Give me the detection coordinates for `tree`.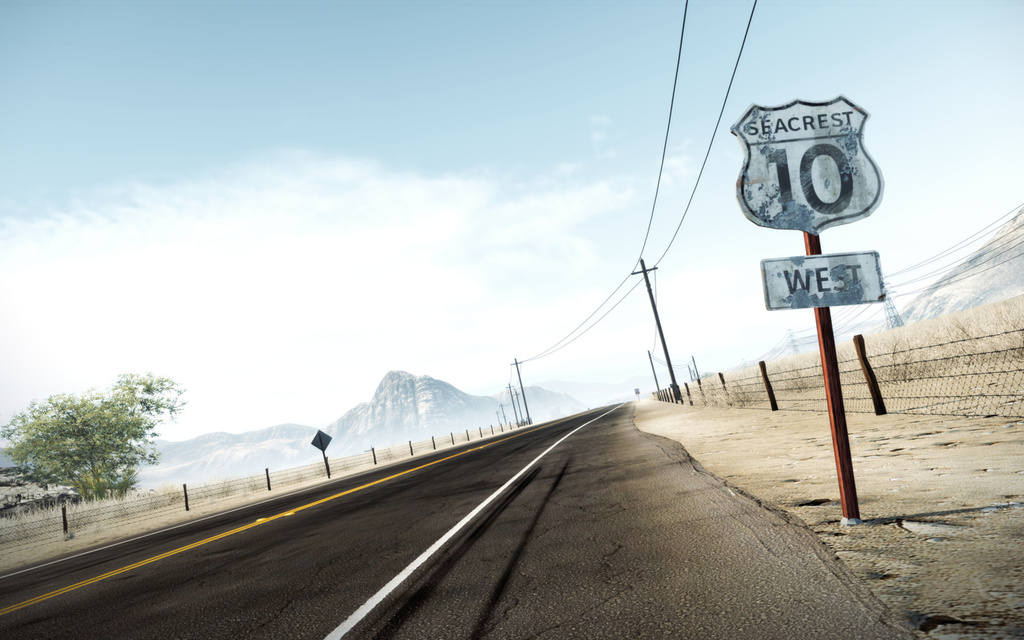
detection(0, 369, 188, 504).
